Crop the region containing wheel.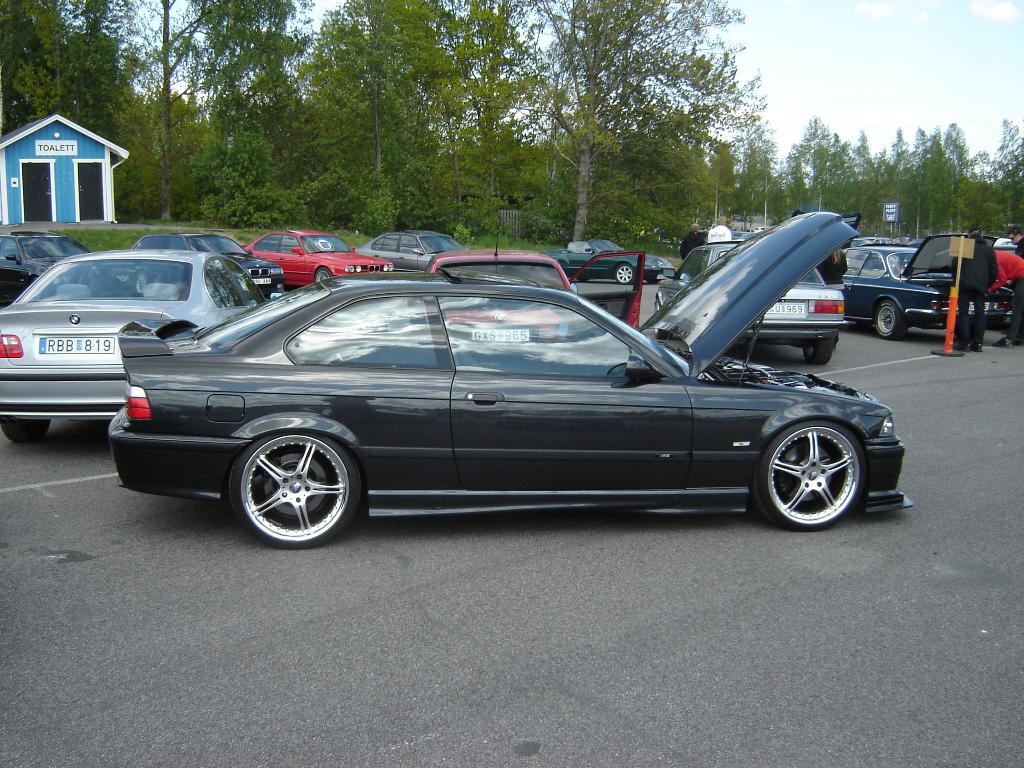
Crop region: box=[646, 278, 660, 284].
